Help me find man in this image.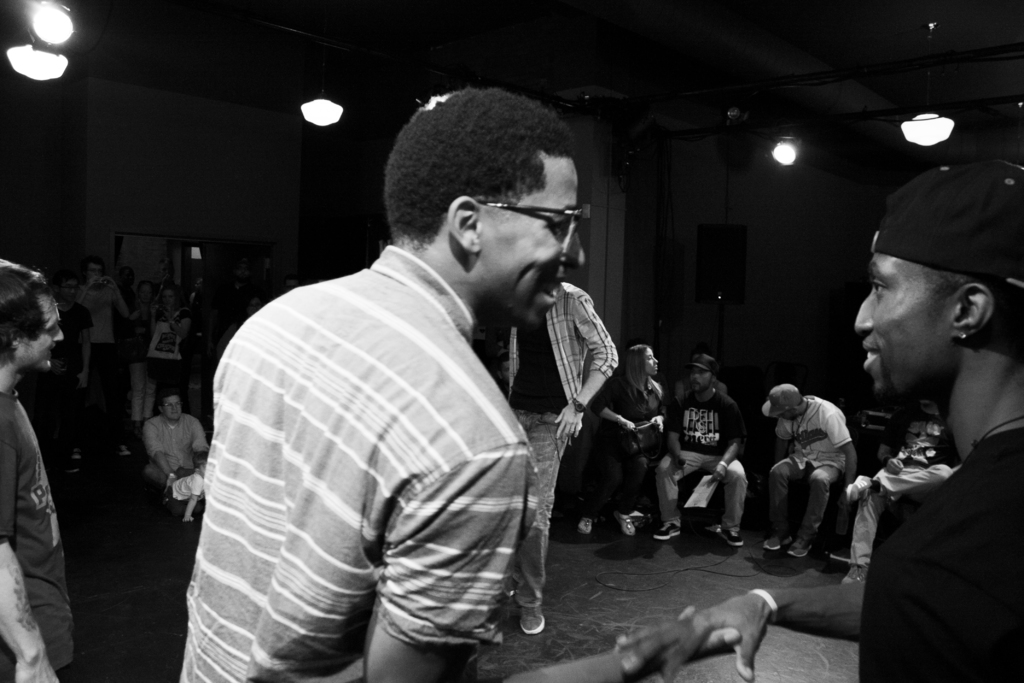
Found it: 488 283 622 644.
